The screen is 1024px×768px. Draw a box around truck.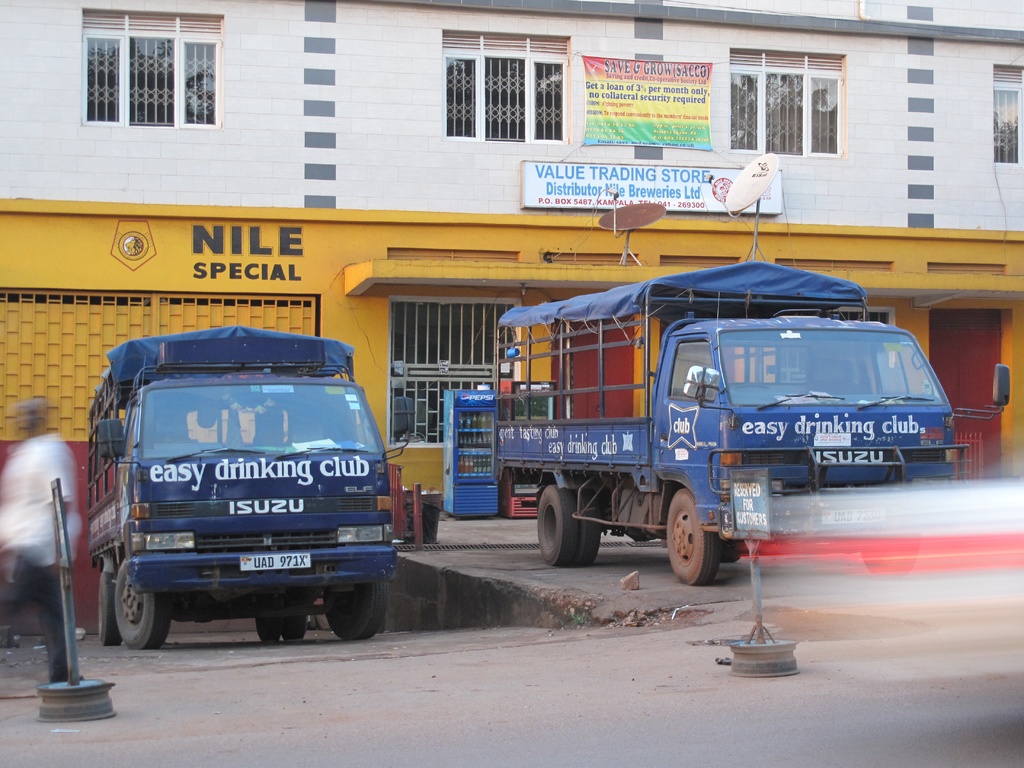
450, 275, 953, 597.
